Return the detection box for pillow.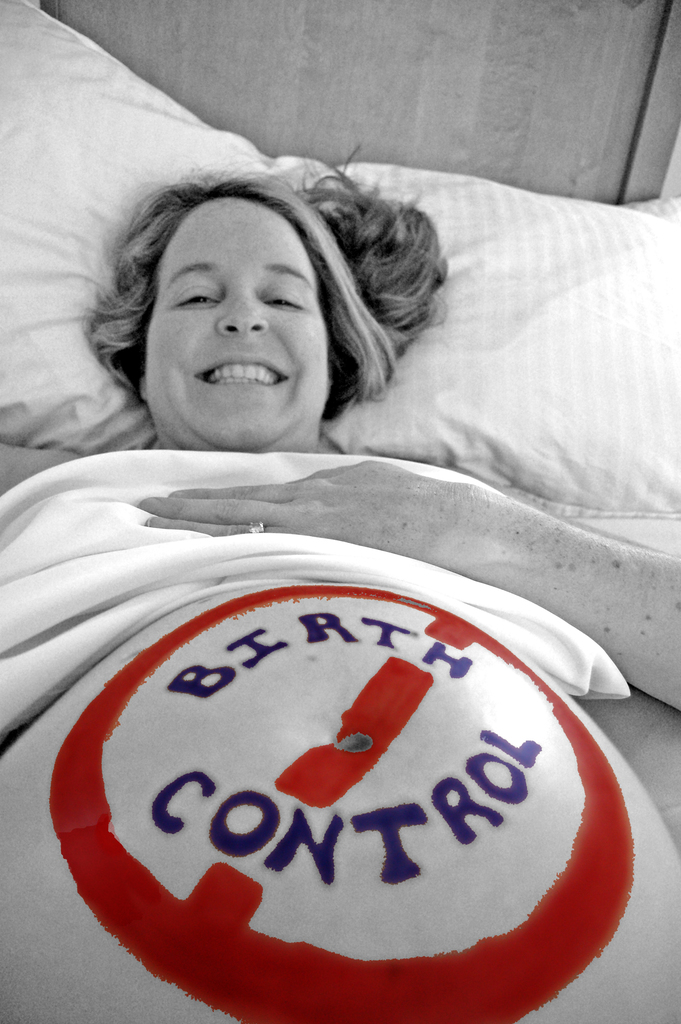
l=0, t=4, r=680, b=516.
